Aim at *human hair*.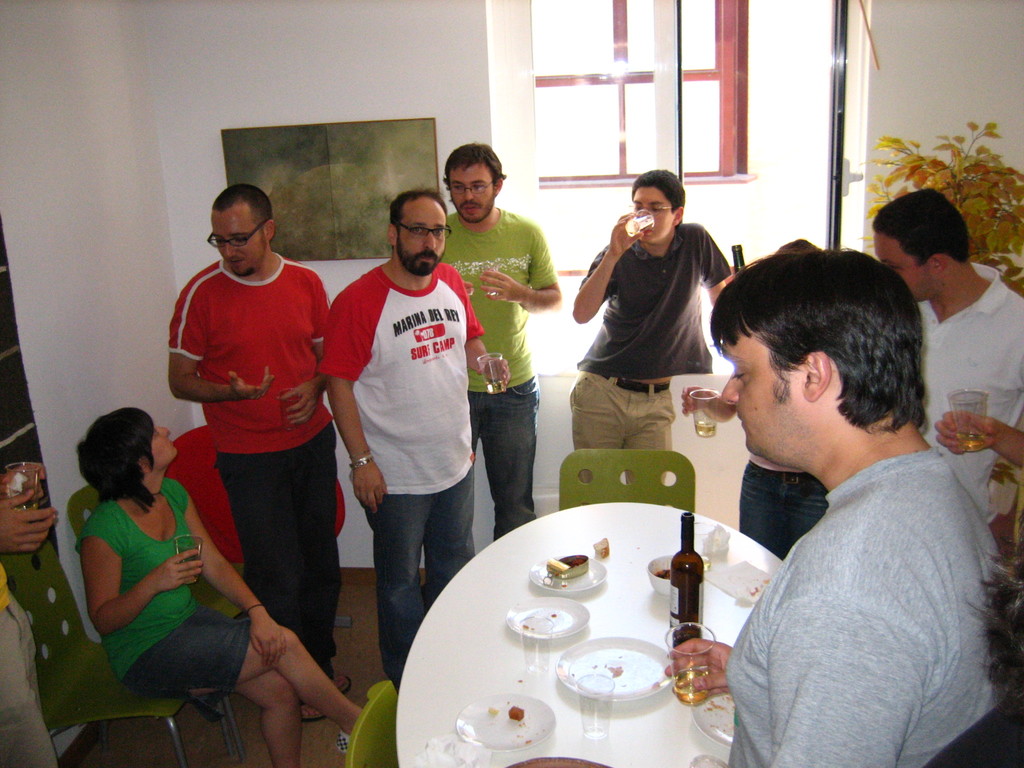
Aimed at 707:254:935:430.
